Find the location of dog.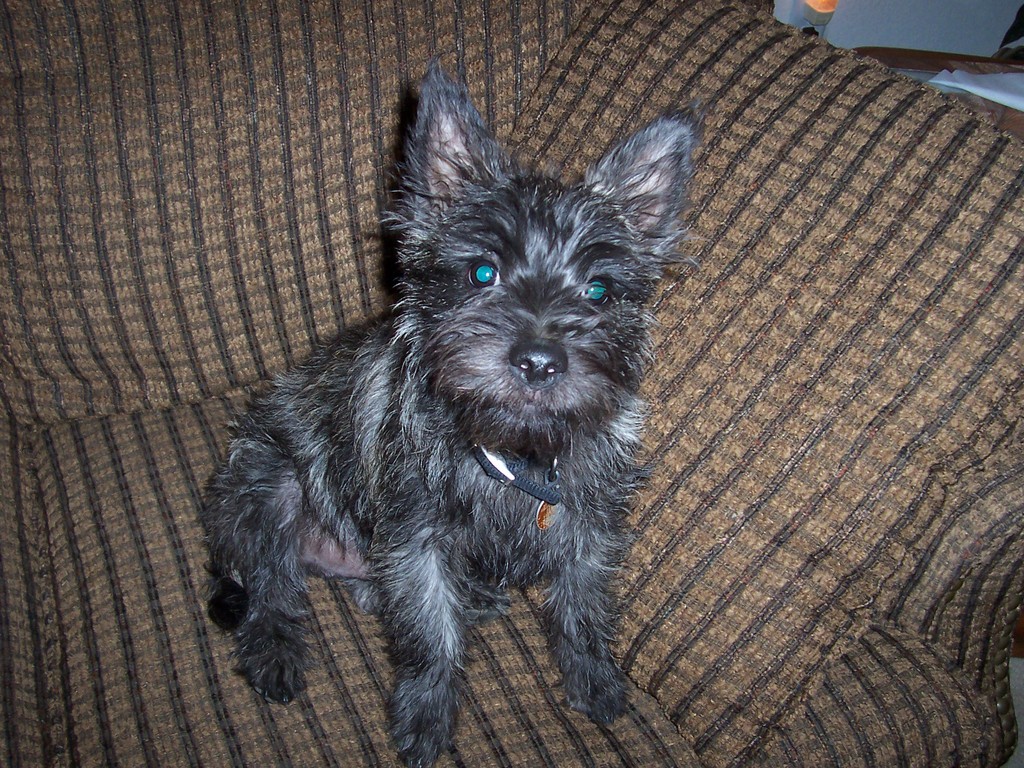
Location: BBox(198, 51, 703, 767).
